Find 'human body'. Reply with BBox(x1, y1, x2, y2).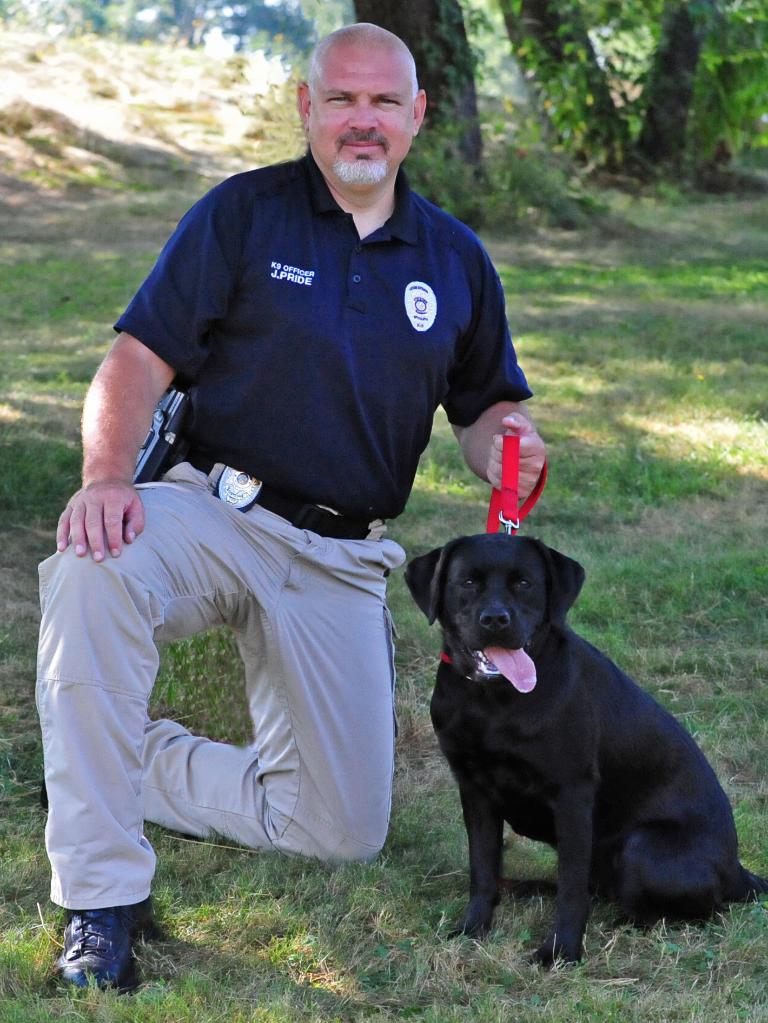
BBox(43, 15, 549, 989).
